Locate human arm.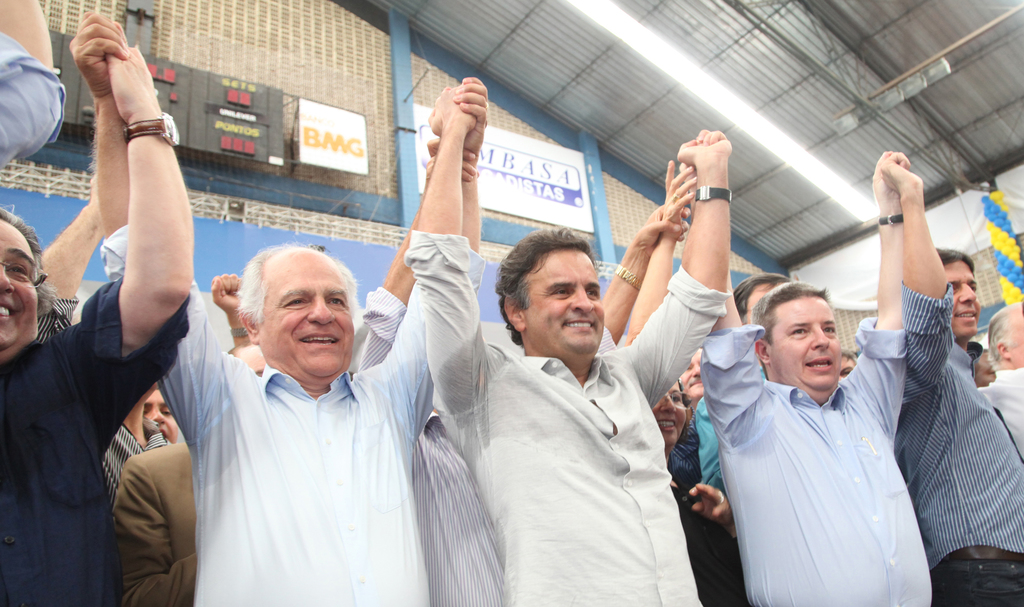
Bounding box: (400, 85, 505, 419).
